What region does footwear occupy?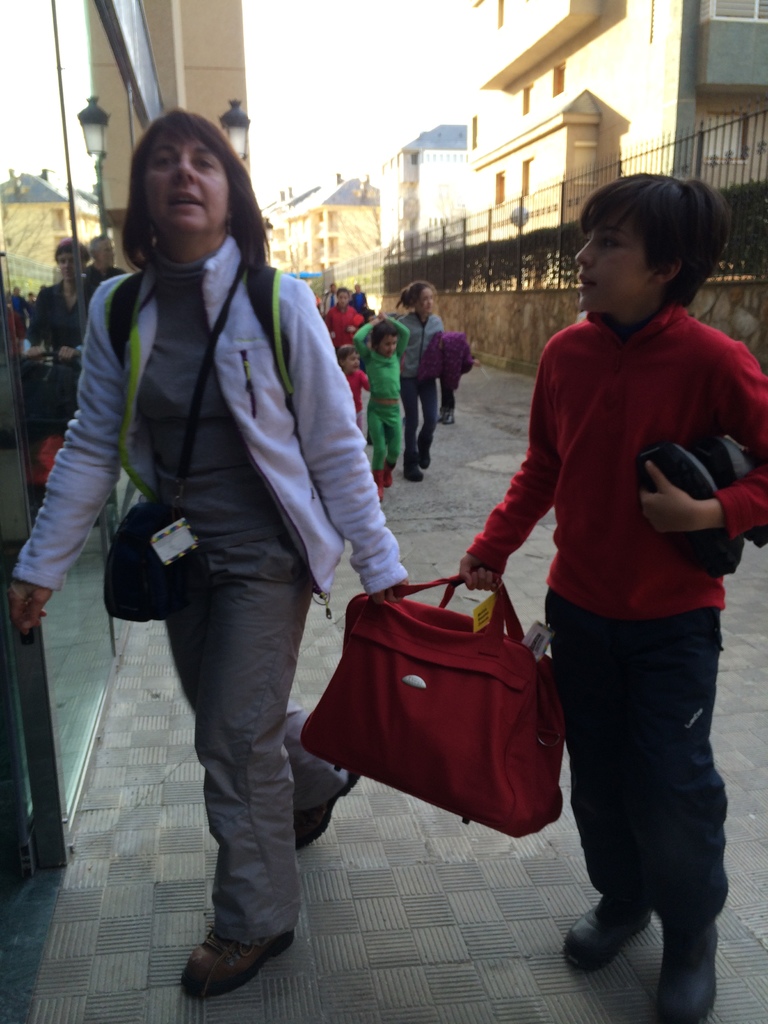
[436,412,444,422].
